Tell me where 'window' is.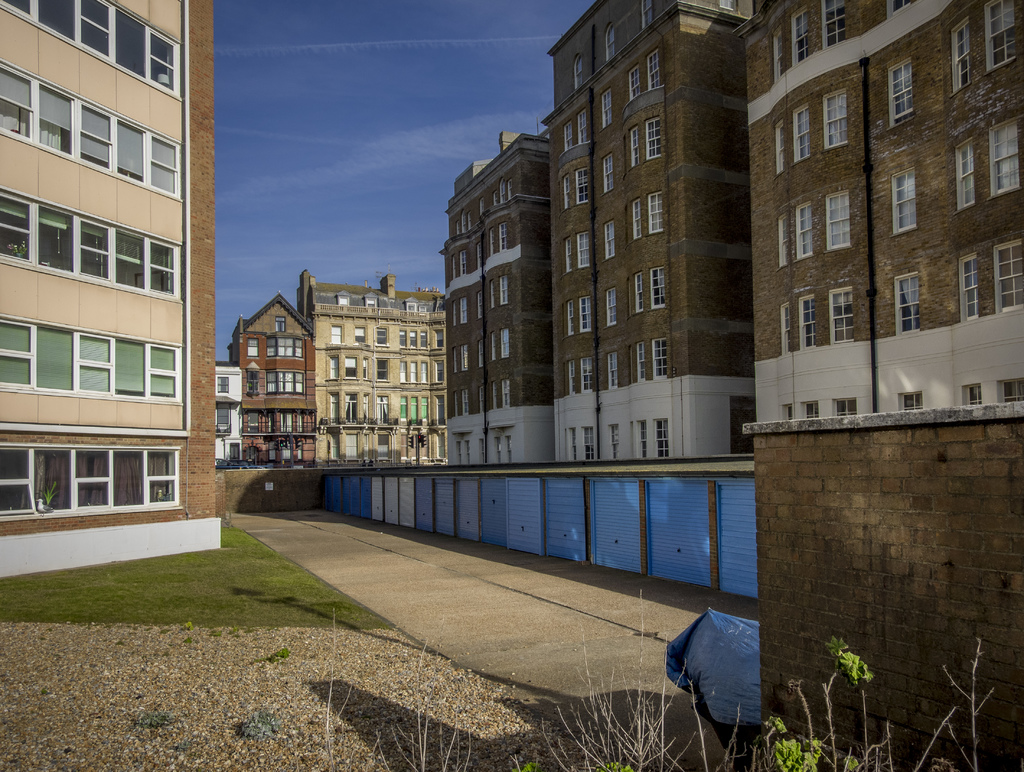
'window' is at [577,112,587,143].
